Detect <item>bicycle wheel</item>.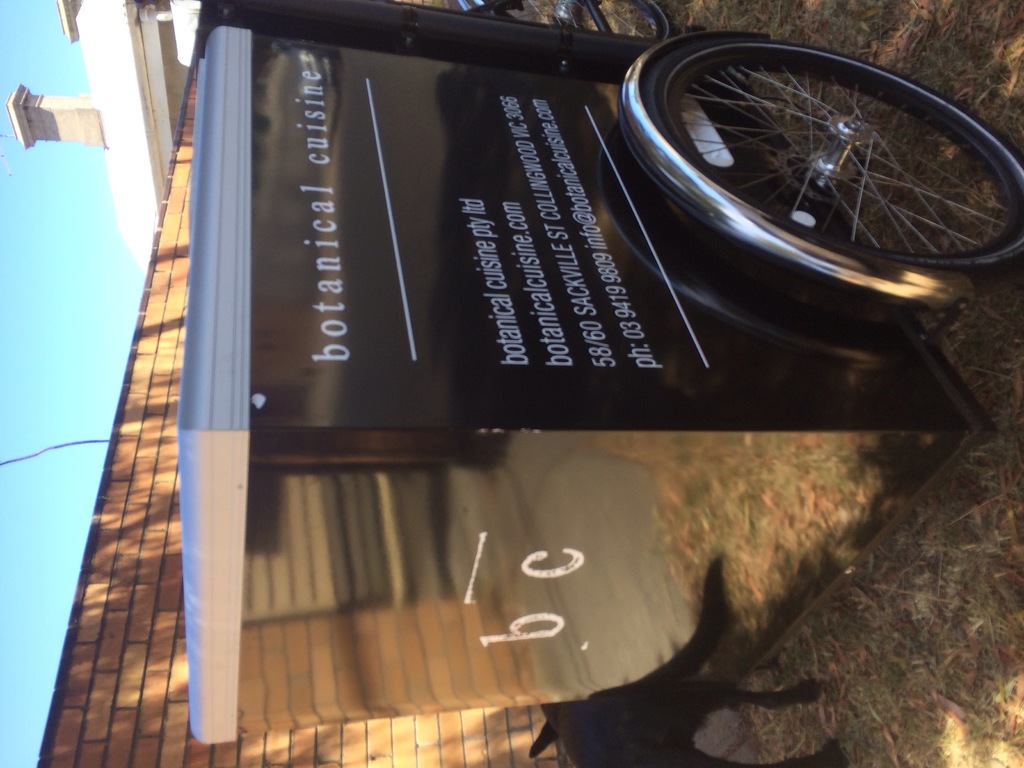
Detected at Rect(625, 24, 1023, 294).
